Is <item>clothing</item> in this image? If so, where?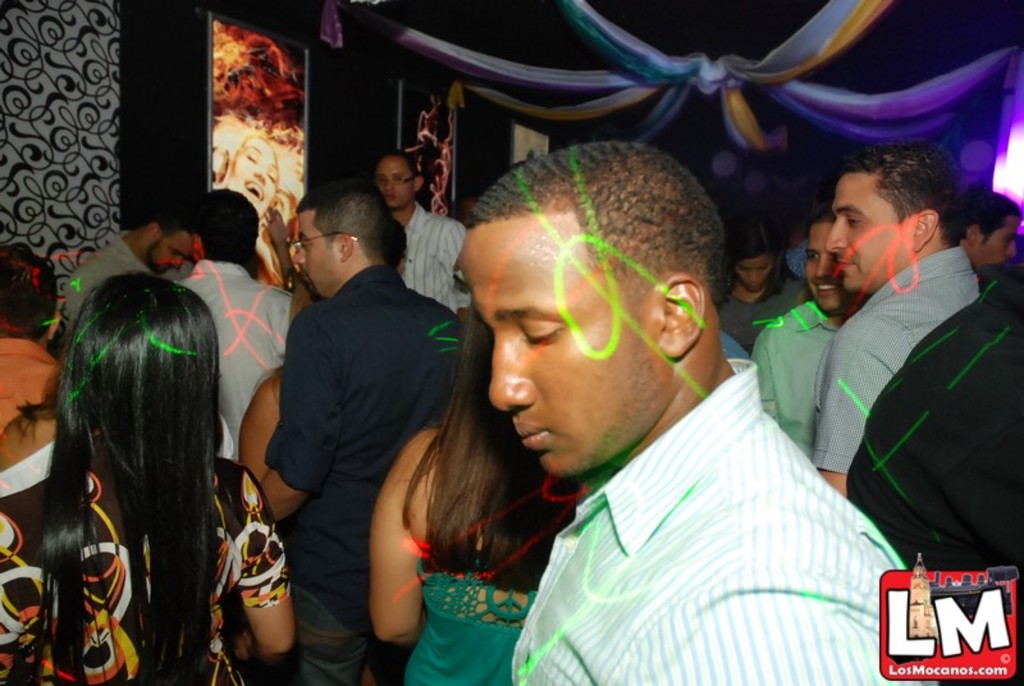
Yes, at box=[513, 363, 940, 685].
